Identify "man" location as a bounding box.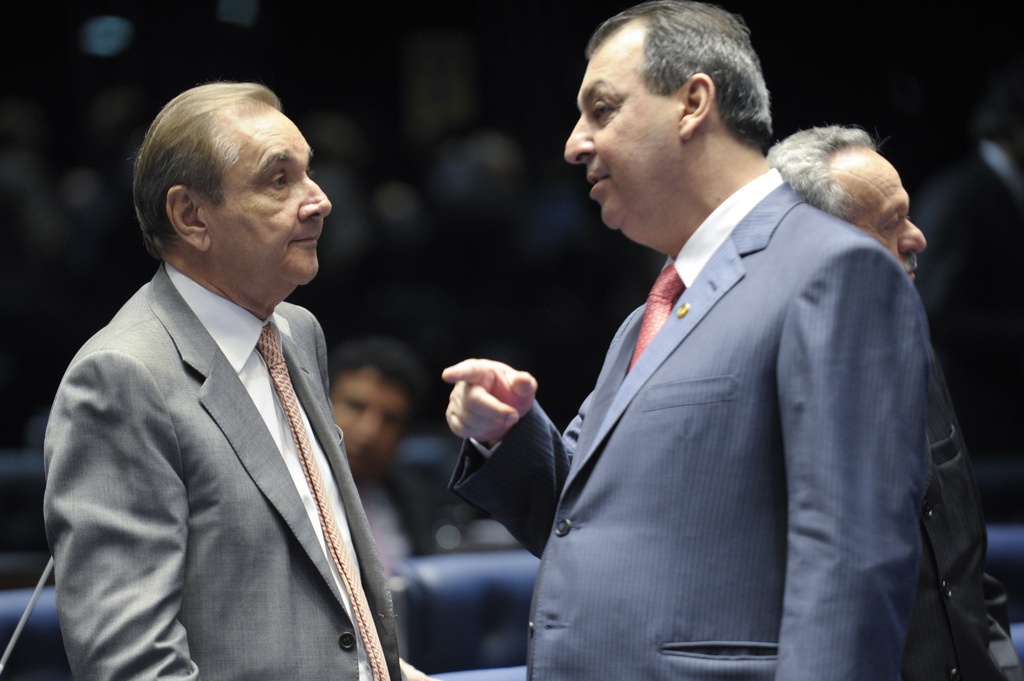
438,0,933,680.
